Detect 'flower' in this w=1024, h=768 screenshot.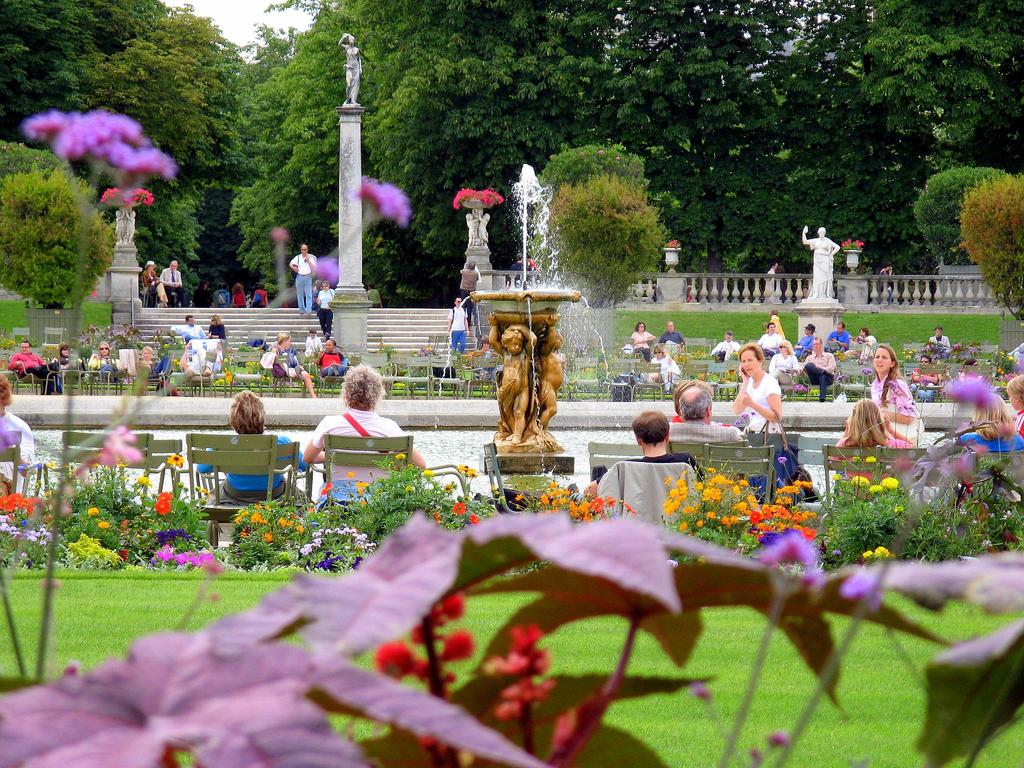
Detection: x1=371, y1=594, x2=477, y2=767.
